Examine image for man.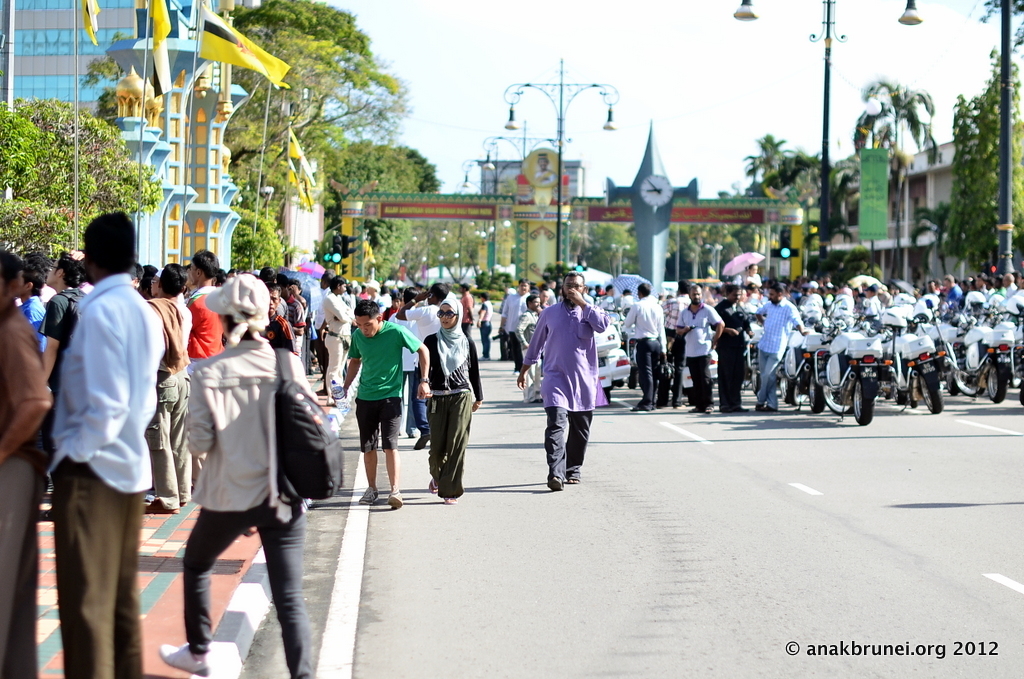
Examination result: (42, 212, 165, 678).
